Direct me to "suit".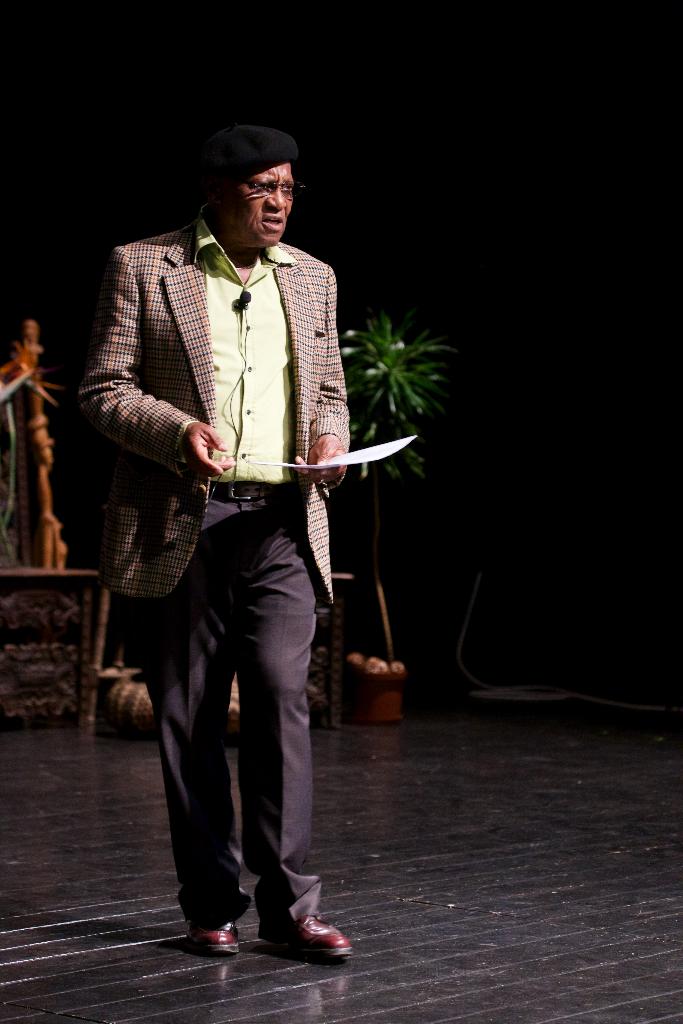
Direction: (85,174,370,705).
